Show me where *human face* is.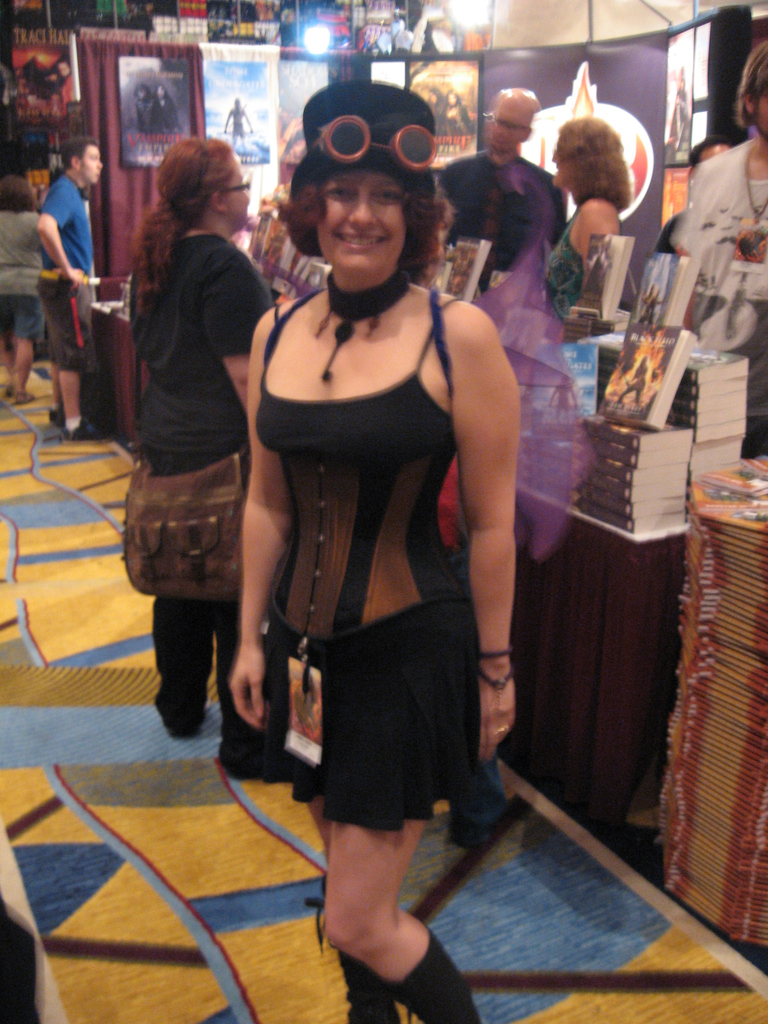
*human face* is at (left=76, top=142, right=100, bottom=182).
